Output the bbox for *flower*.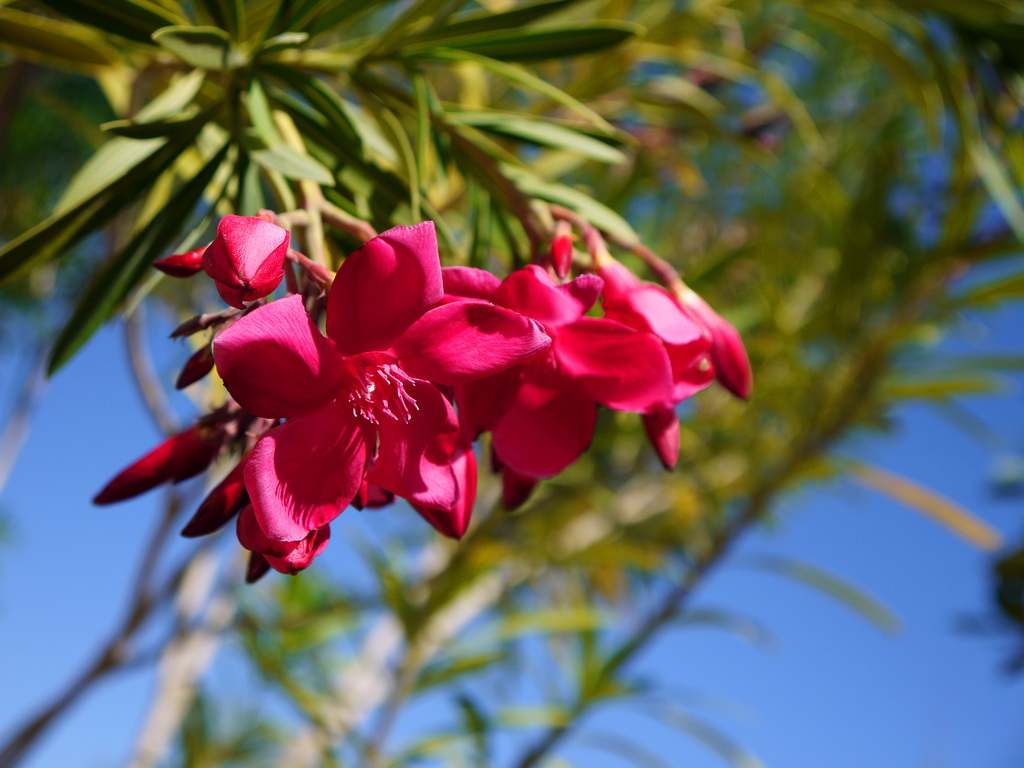
bbox=[170, 216, 504, 573].
